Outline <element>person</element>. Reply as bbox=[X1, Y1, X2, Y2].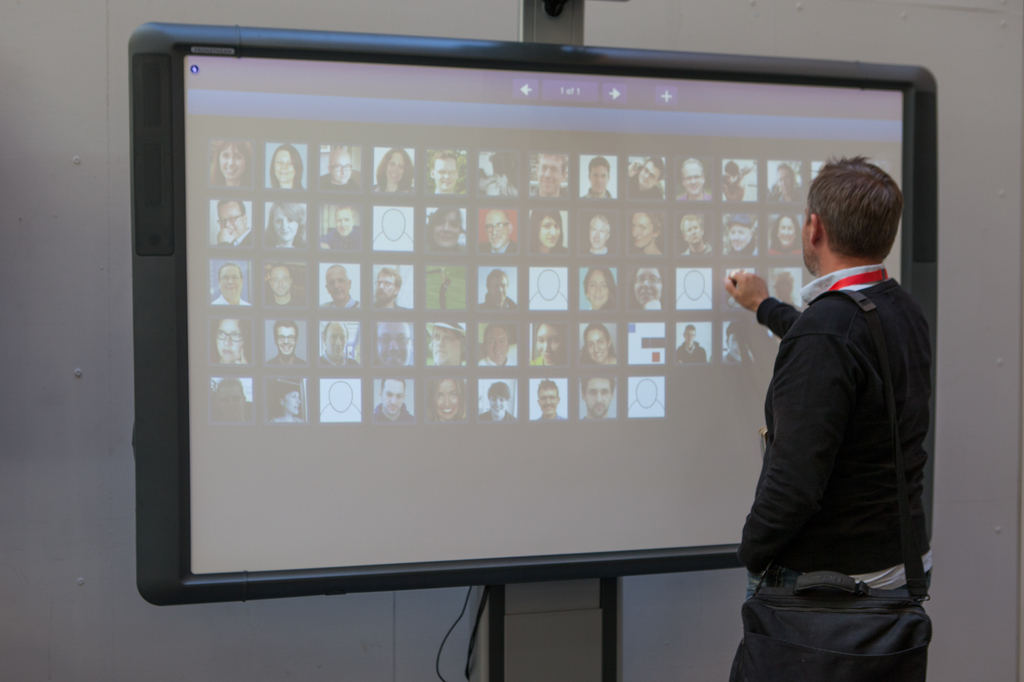
bbox=[628, 266, 662, 307].
